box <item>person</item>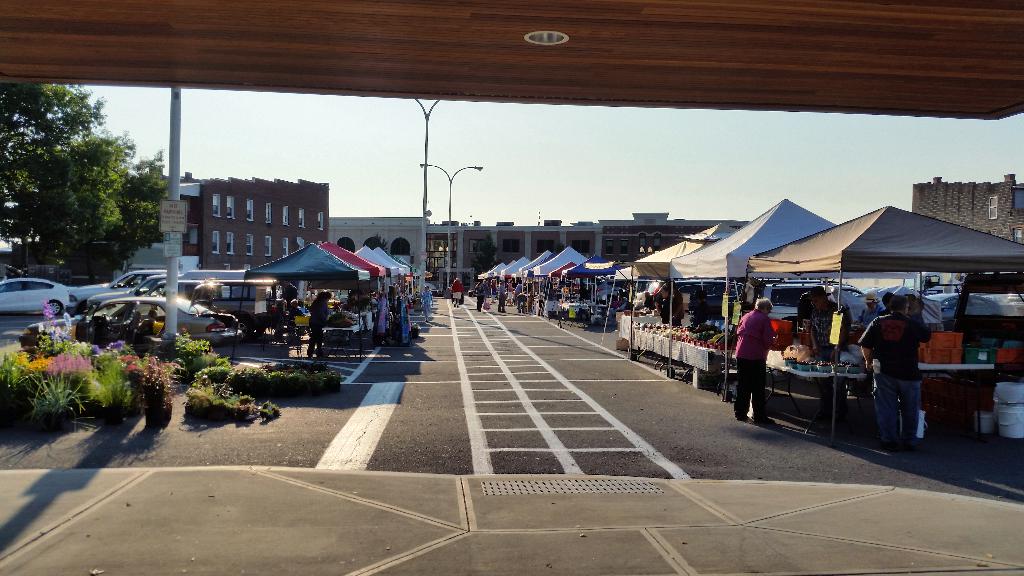
[732, 296, 775, 424]
